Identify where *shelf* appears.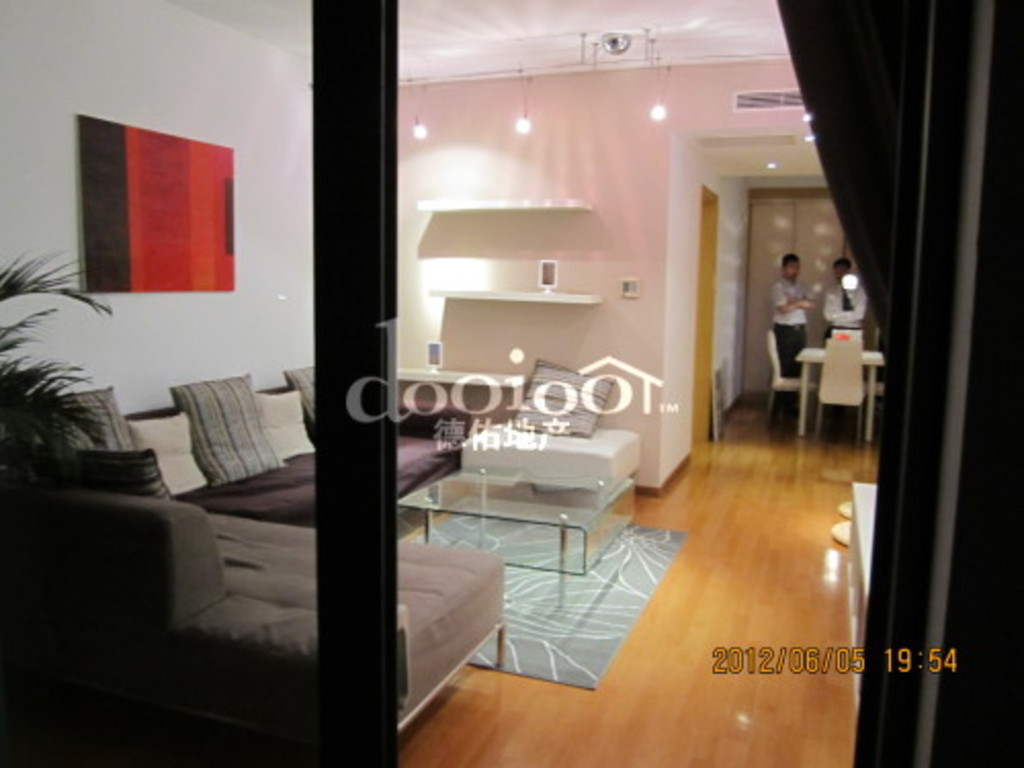
Appears at 397:201:606:391.
